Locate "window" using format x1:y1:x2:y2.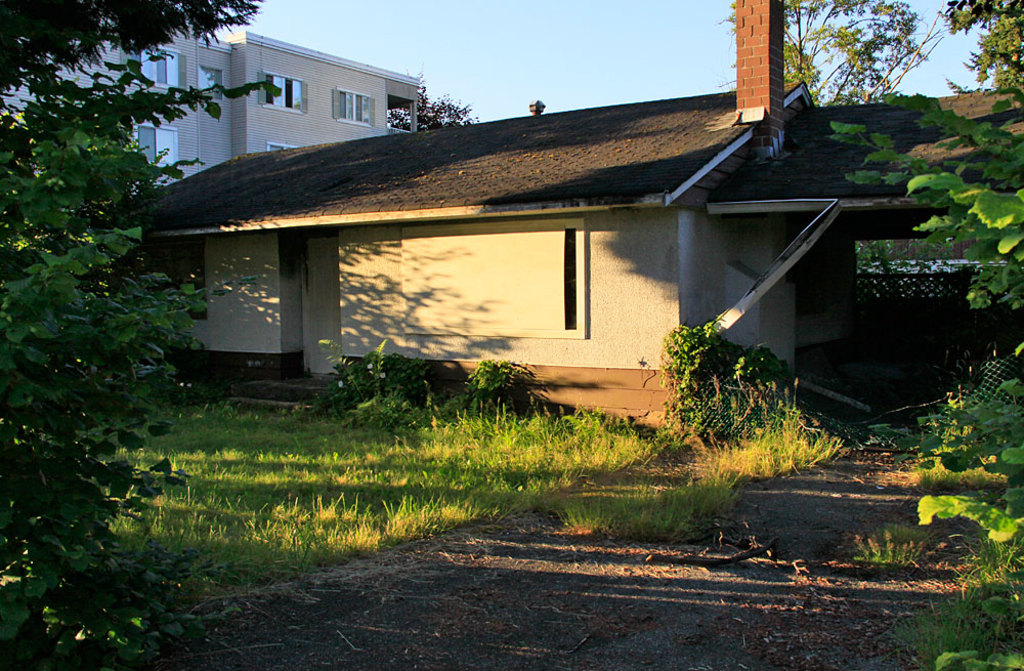
131:50:181:90.
